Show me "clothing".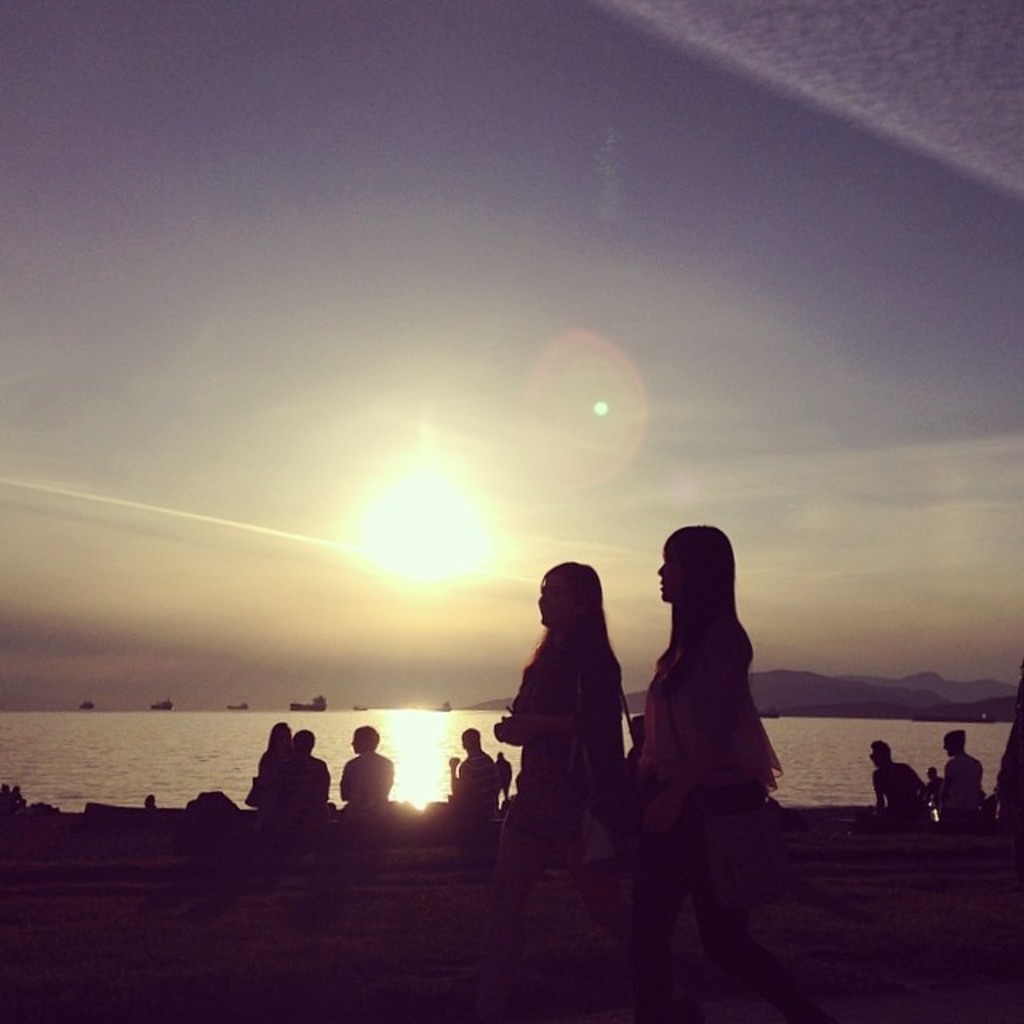
"clothing" is here: l=638, t=616, r=781, b=928.
